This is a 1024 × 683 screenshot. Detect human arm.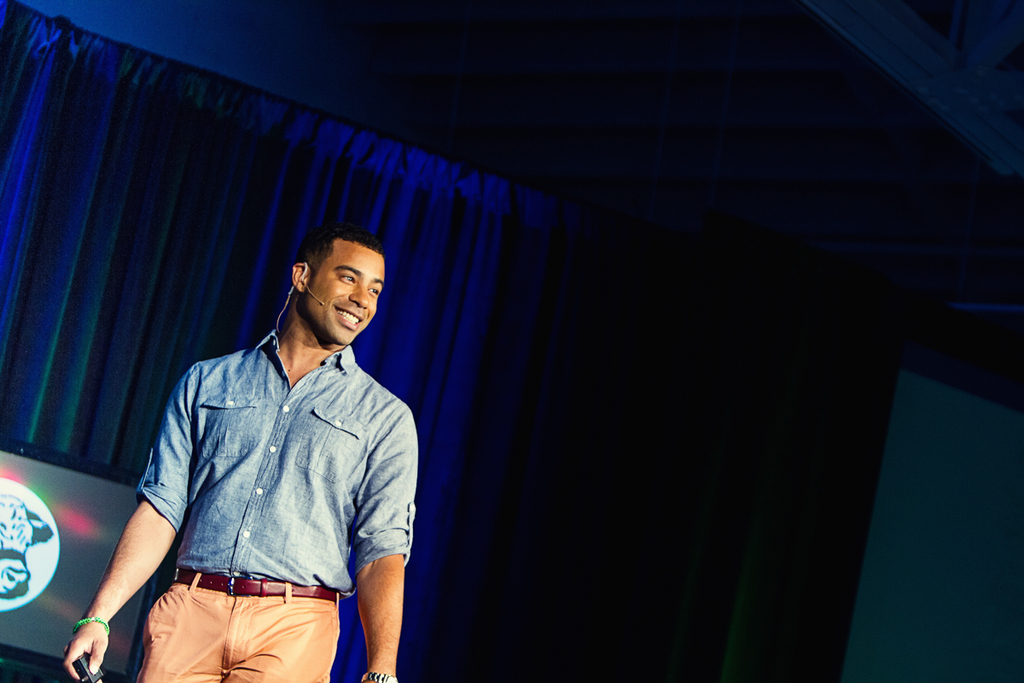
329 413 410 668.
